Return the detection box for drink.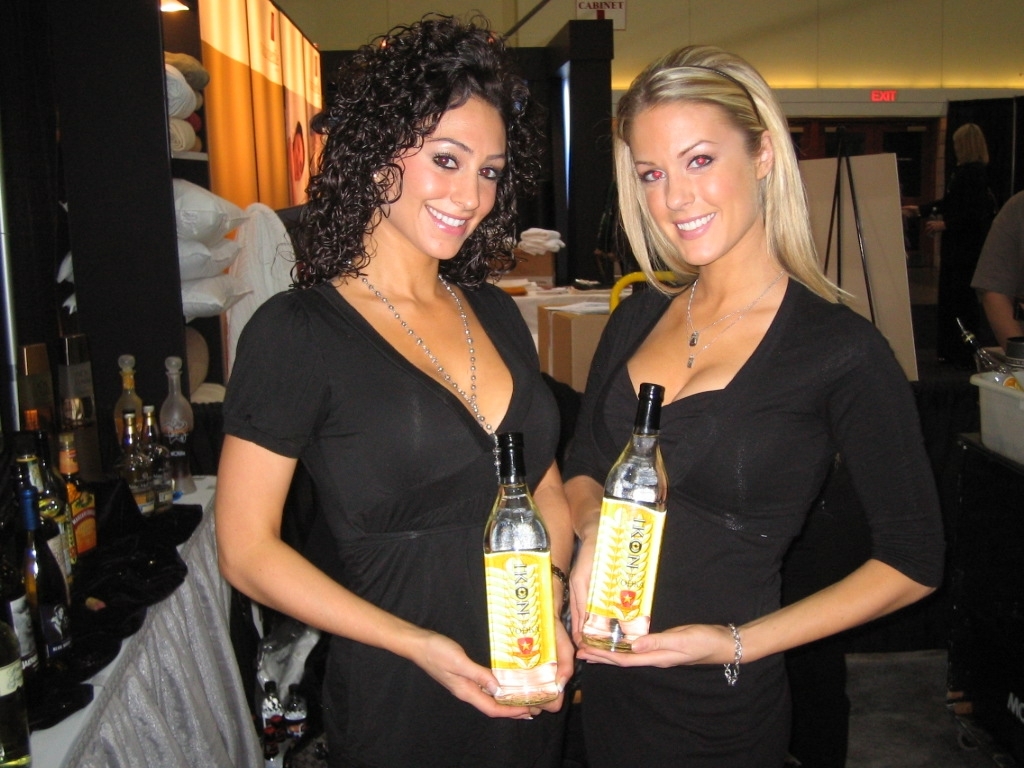
481:455:563:718.
